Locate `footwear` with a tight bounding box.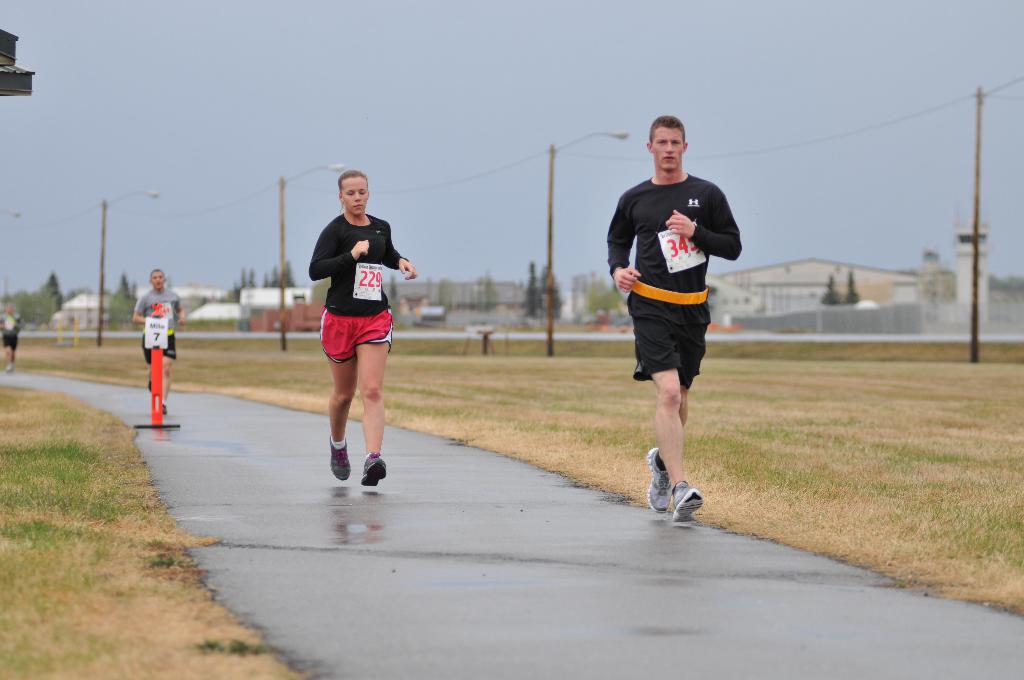
<region>673, 480, 703, 526</region>.
